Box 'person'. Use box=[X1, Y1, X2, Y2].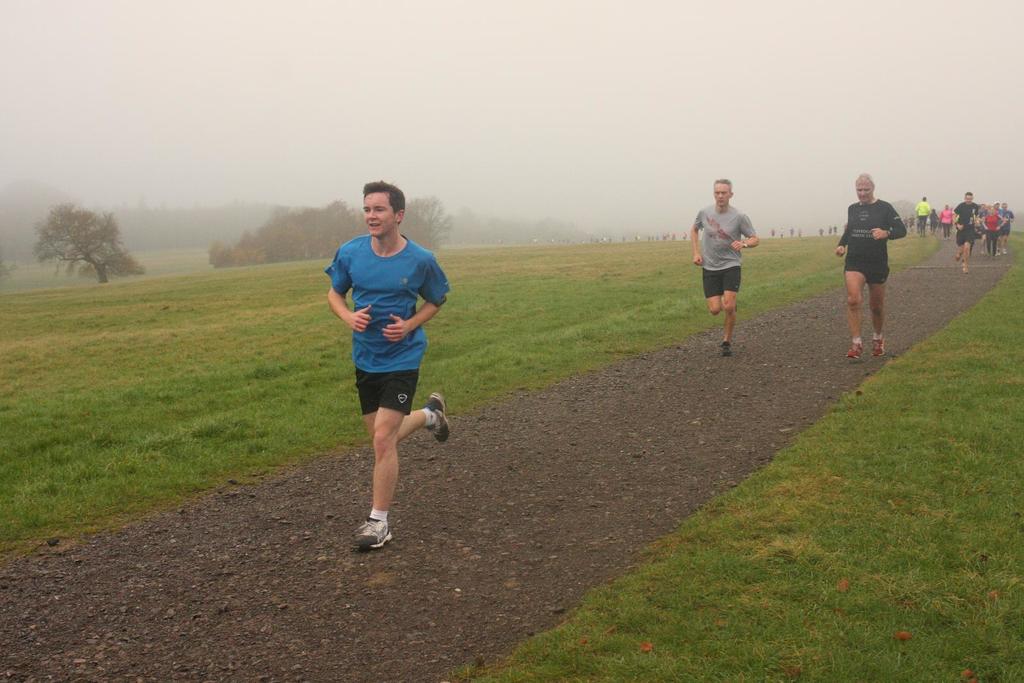
box=[699, 182, 774, 353].
